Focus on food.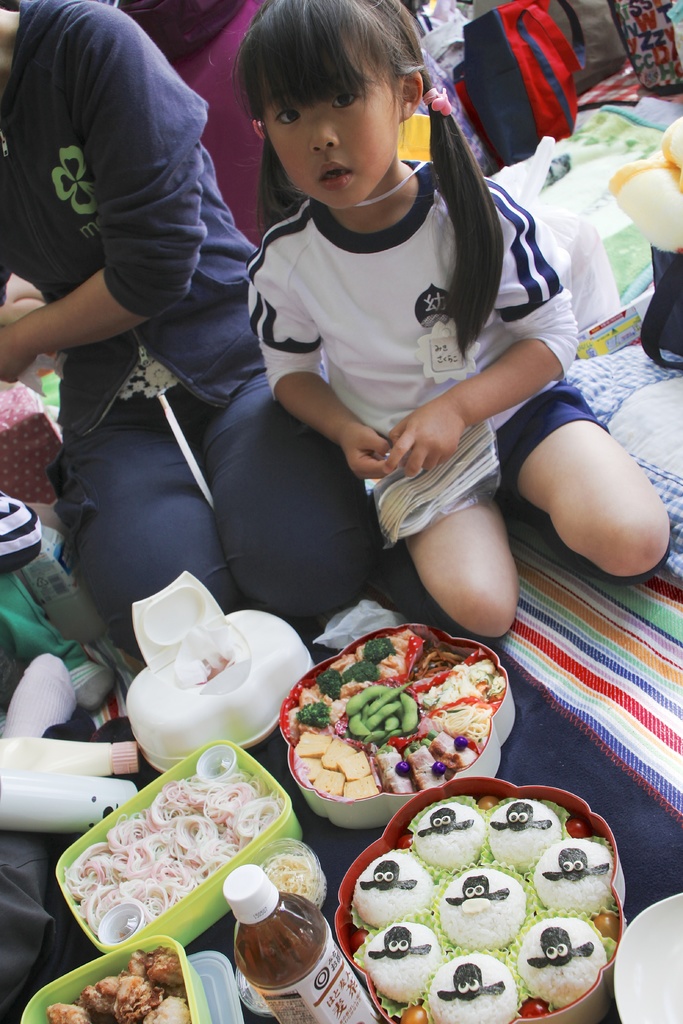
Focused at 42,949,191,1023.
